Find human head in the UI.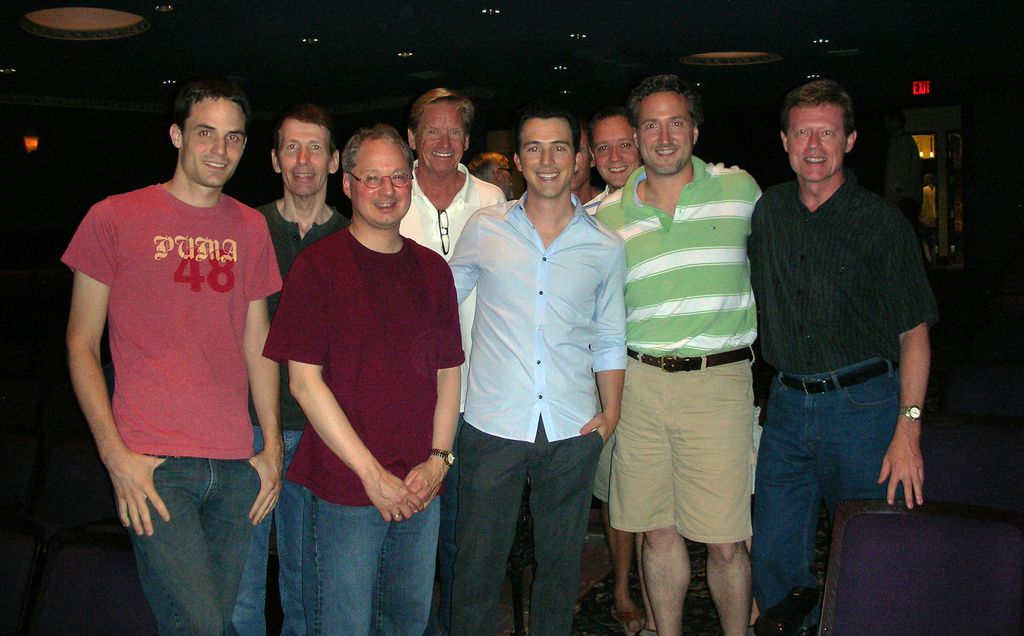
UI element at box=[342, 127, 417, 228].
